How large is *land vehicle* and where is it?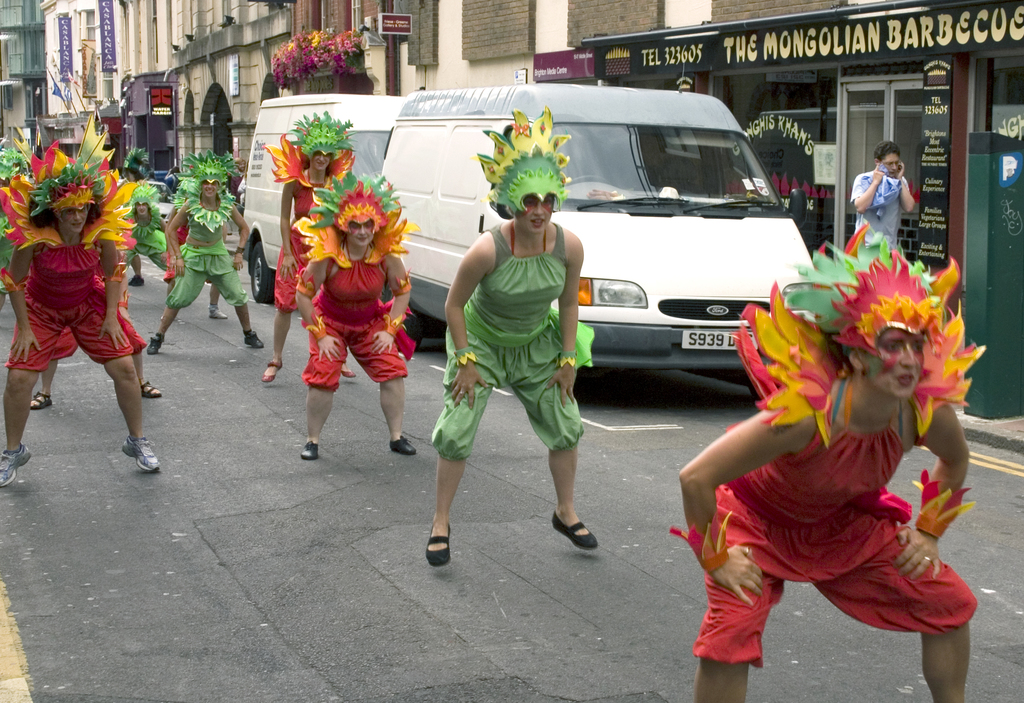
Bounding box: [140, 181, 181, 232].
